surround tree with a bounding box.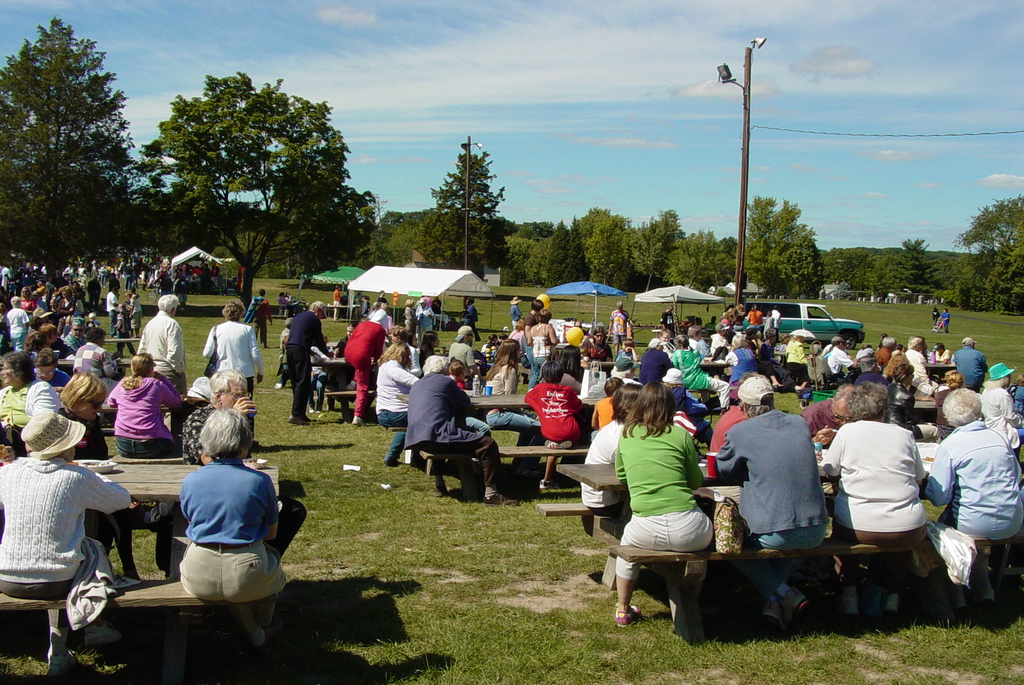
276, 175, 375, 292.
